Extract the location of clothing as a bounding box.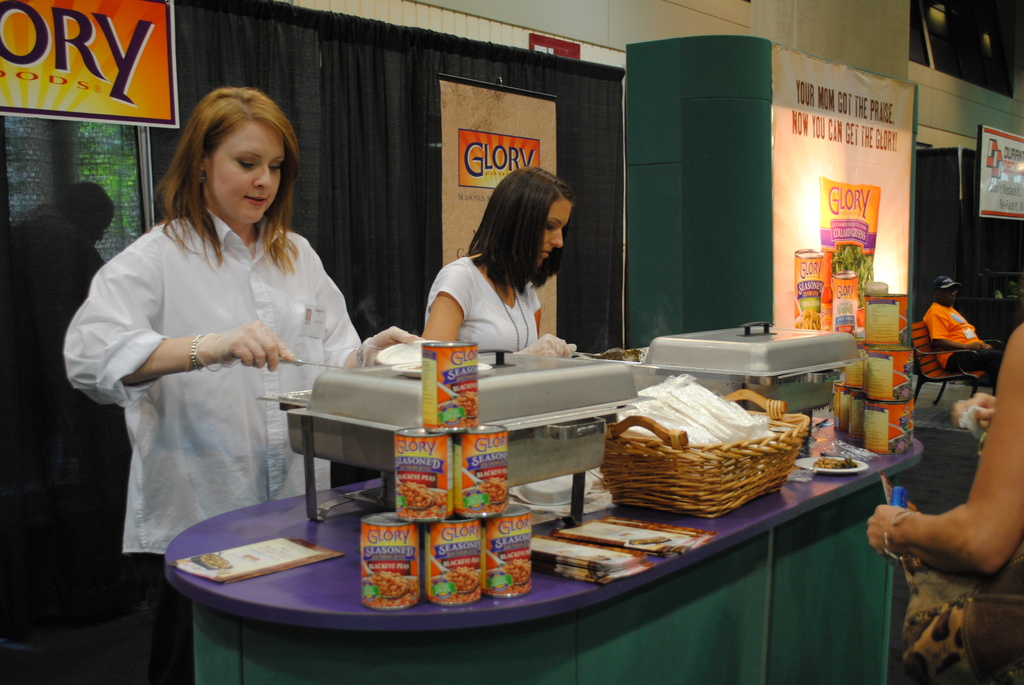
bbox(921, 280, 991, 394).
